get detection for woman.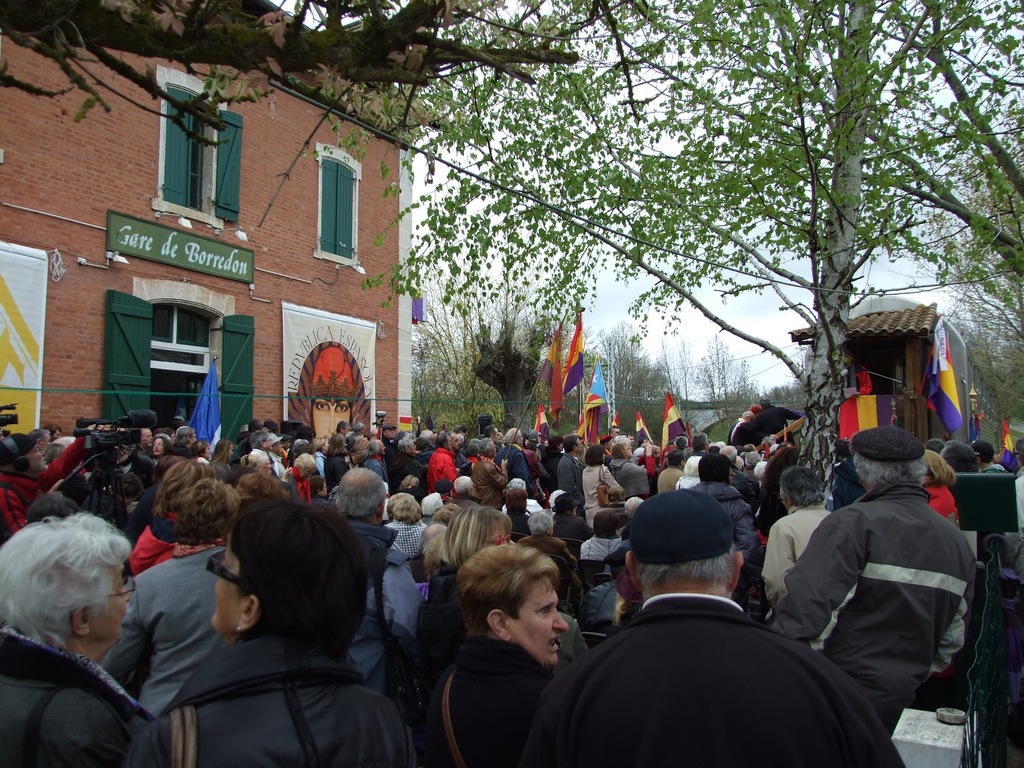
Detection: crop(324, 433, 354, 486).
